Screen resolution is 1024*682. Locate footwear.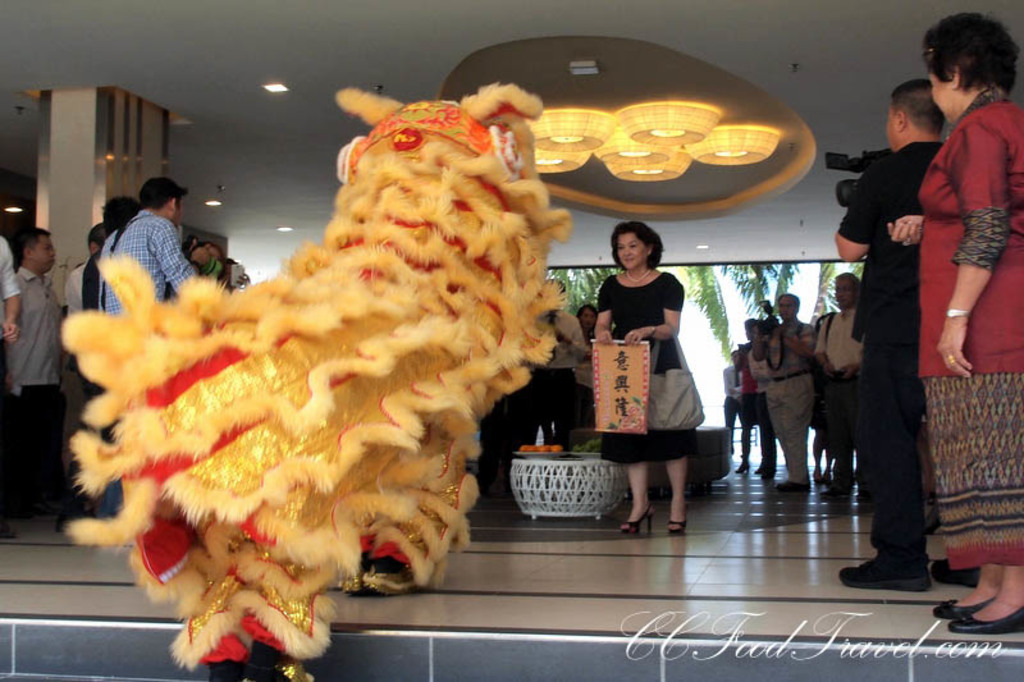
box=[844, 544, 932, 612].
